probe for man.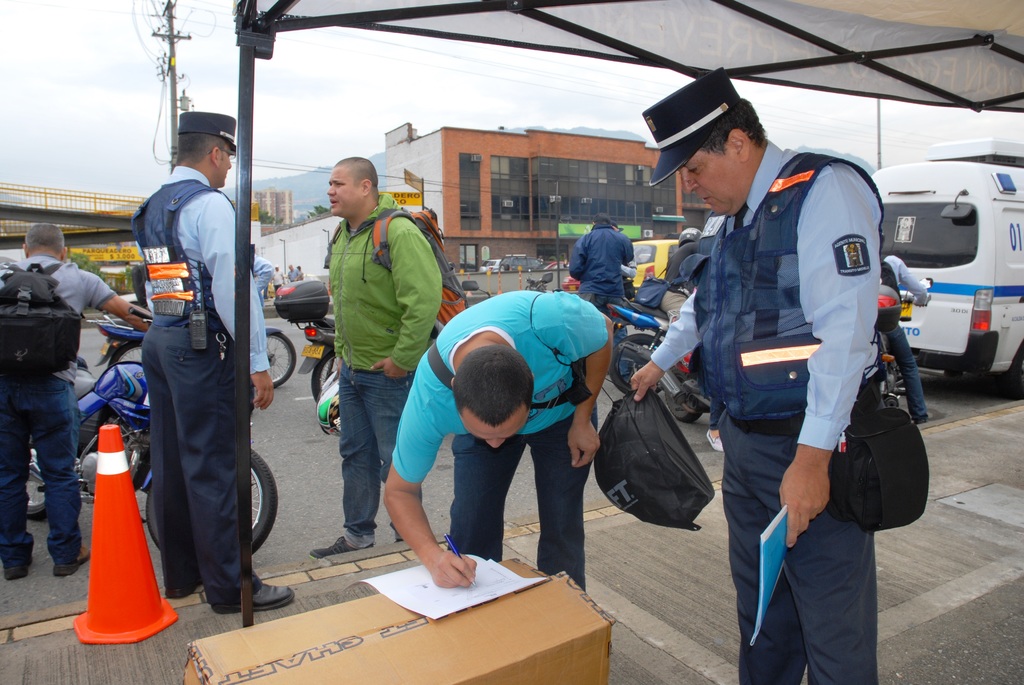
Probe result: (568, 211, 637, 305).
